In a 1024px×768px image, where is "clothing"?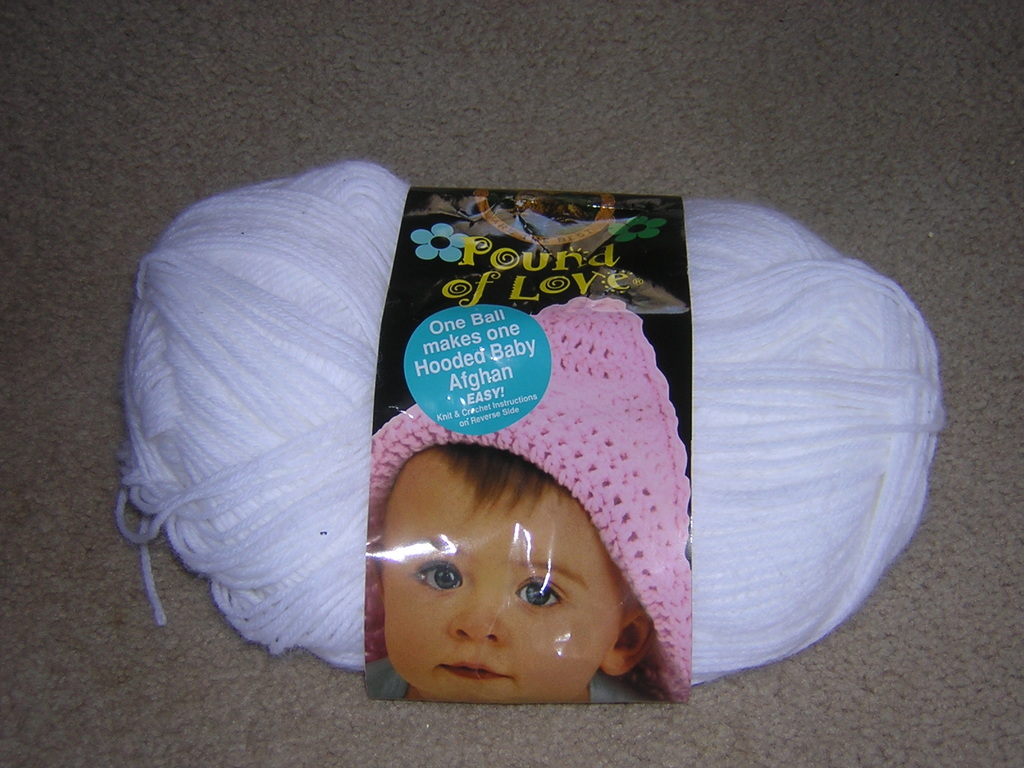
<bbox>365, 657, 648, 703</bbox>.
